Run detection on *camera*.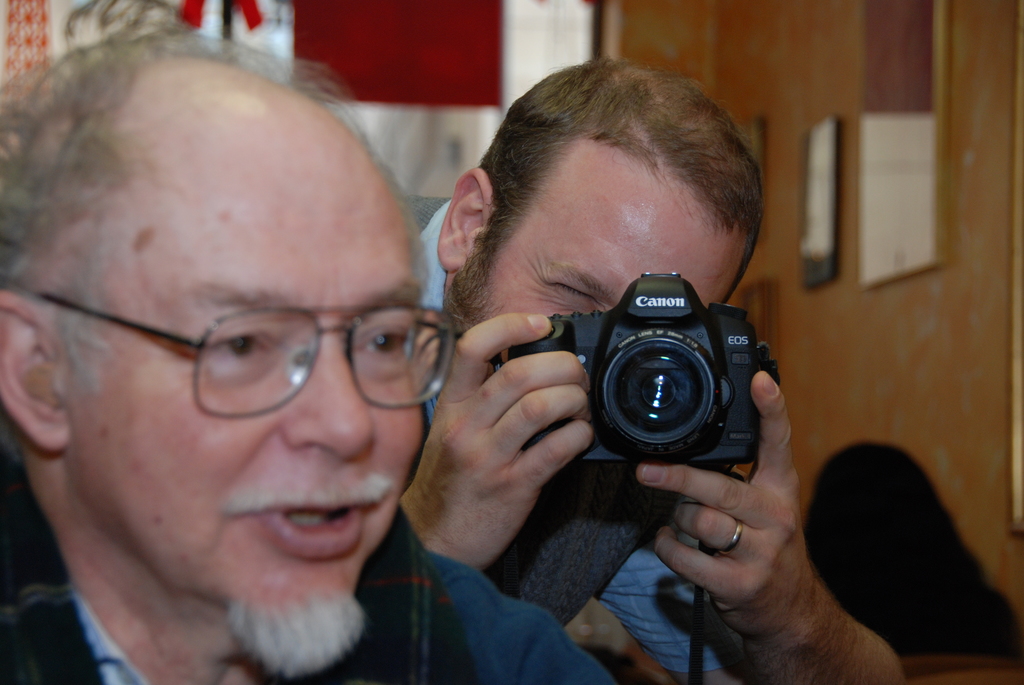
Result: [x1=539, y1=272, x2=783, y2=480].
